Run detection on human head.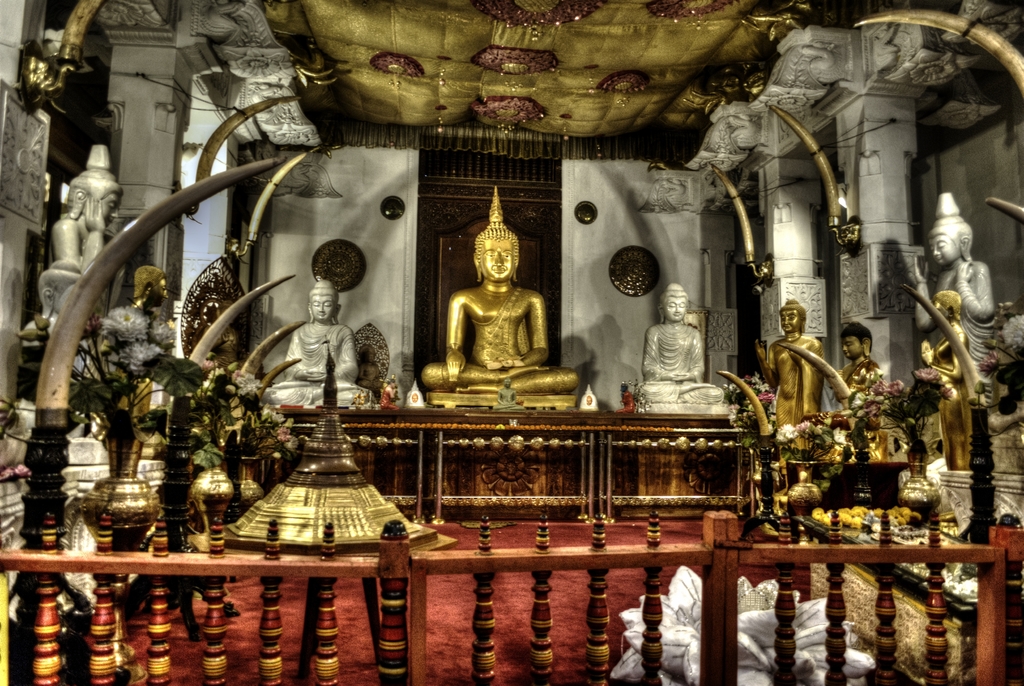
Result: 138, 267, 172, 310.
